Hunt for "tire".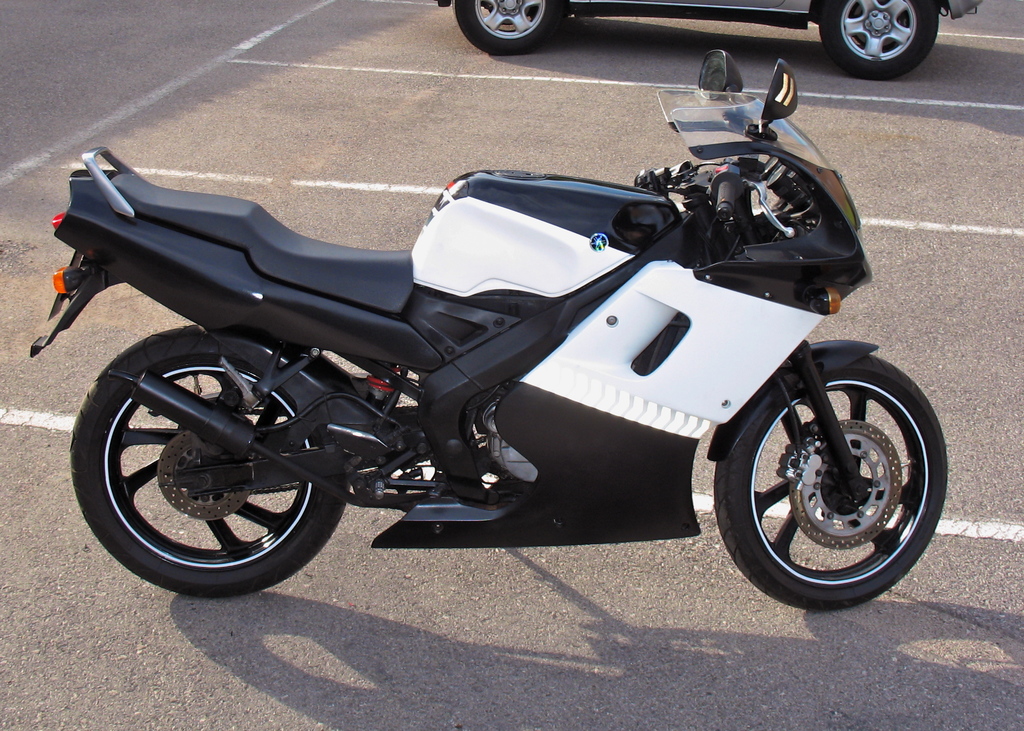
Hunted down at box(714, 353, 942, 612).
